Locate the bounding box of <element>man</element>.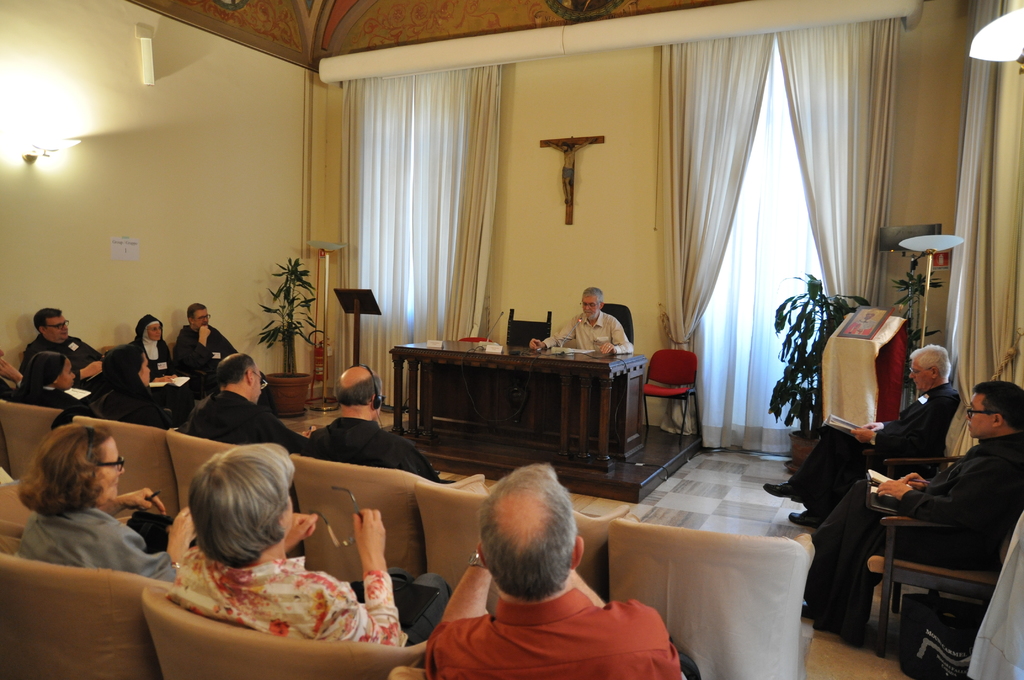
Bounding box: x1=172 y1=300 x2=277 y2=410.
